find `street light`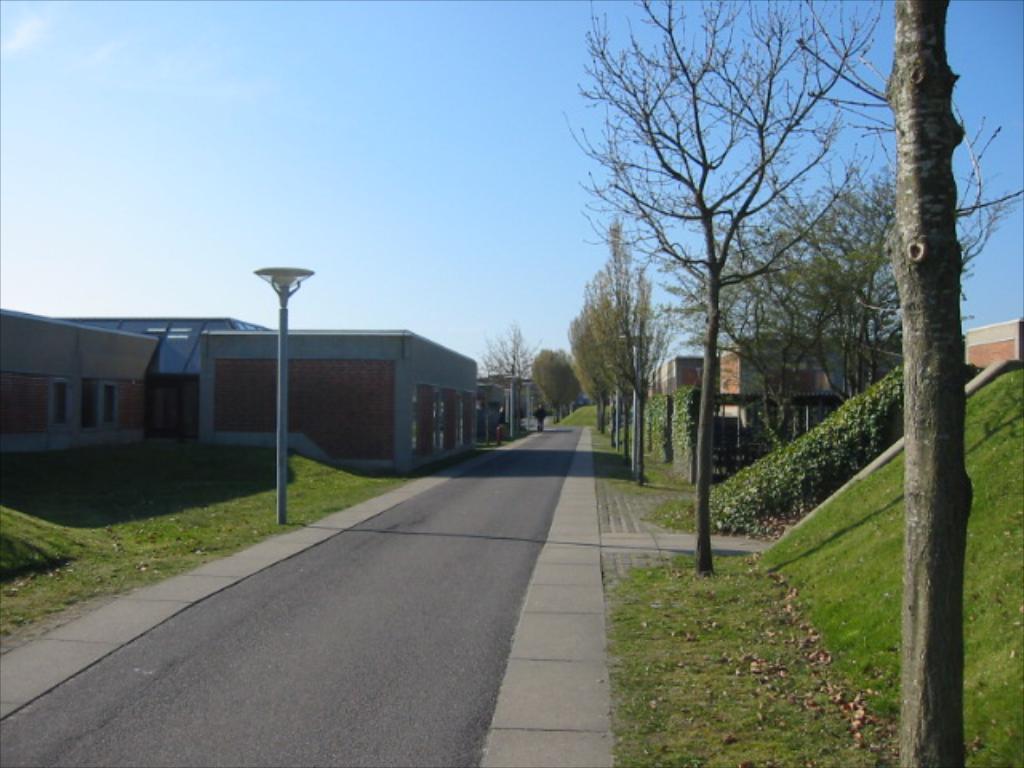
detection(504, 373, 522, 446)
